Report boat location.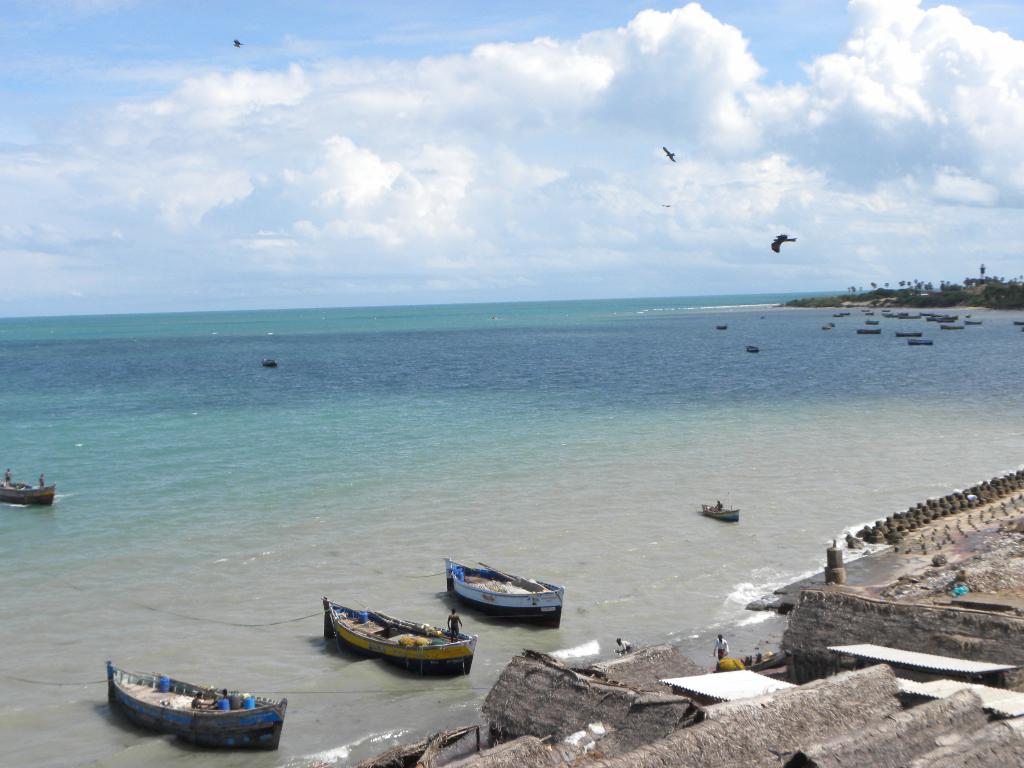
Report: <region>263, 355, 277, 373</region>.
